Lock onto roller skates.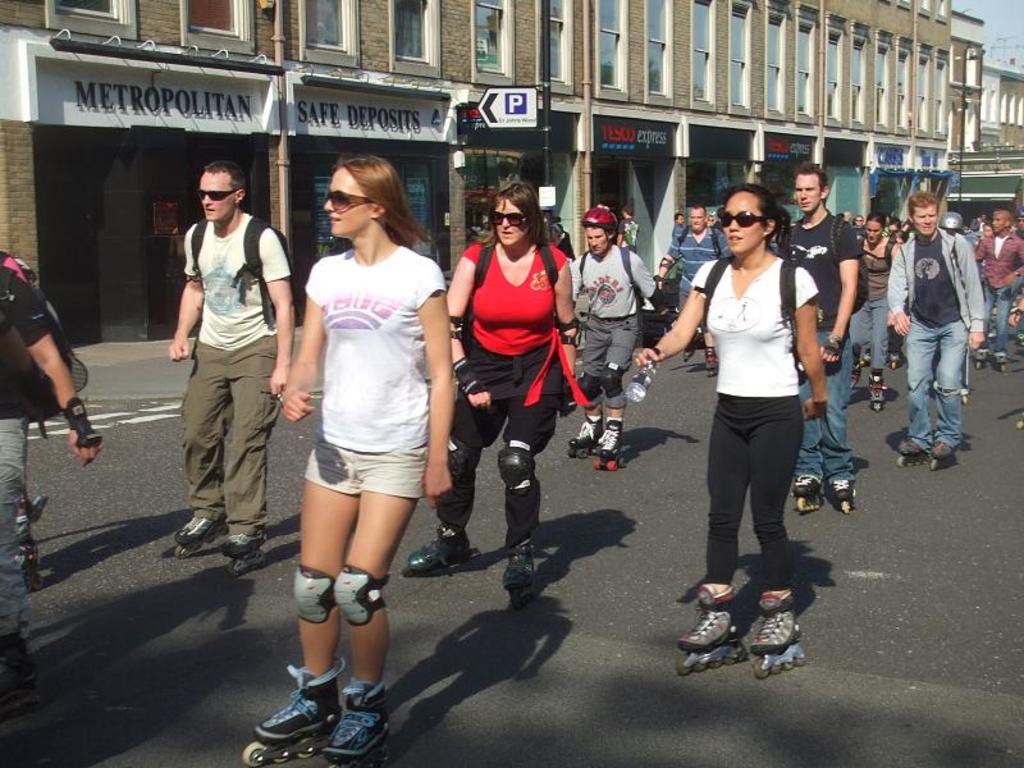
Locked: [x1=239, y1=657, x2=344, y2=767].
